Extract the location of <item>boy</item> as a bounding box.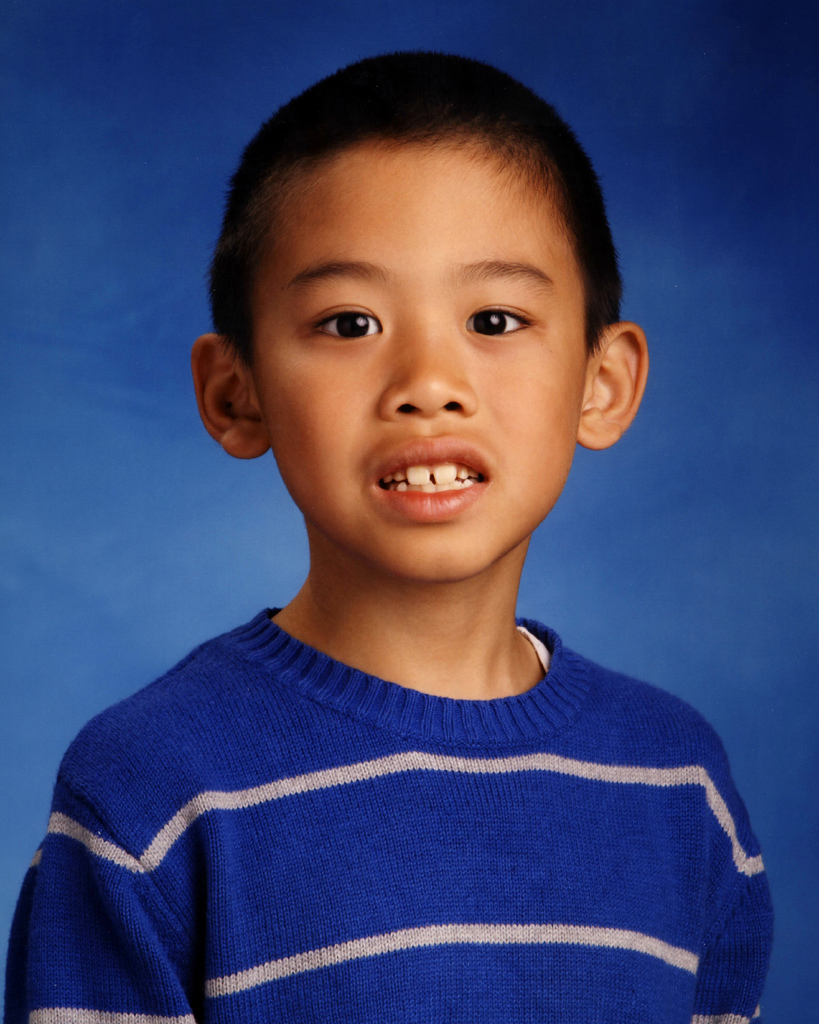
box=[68, 82, 754, 972].
